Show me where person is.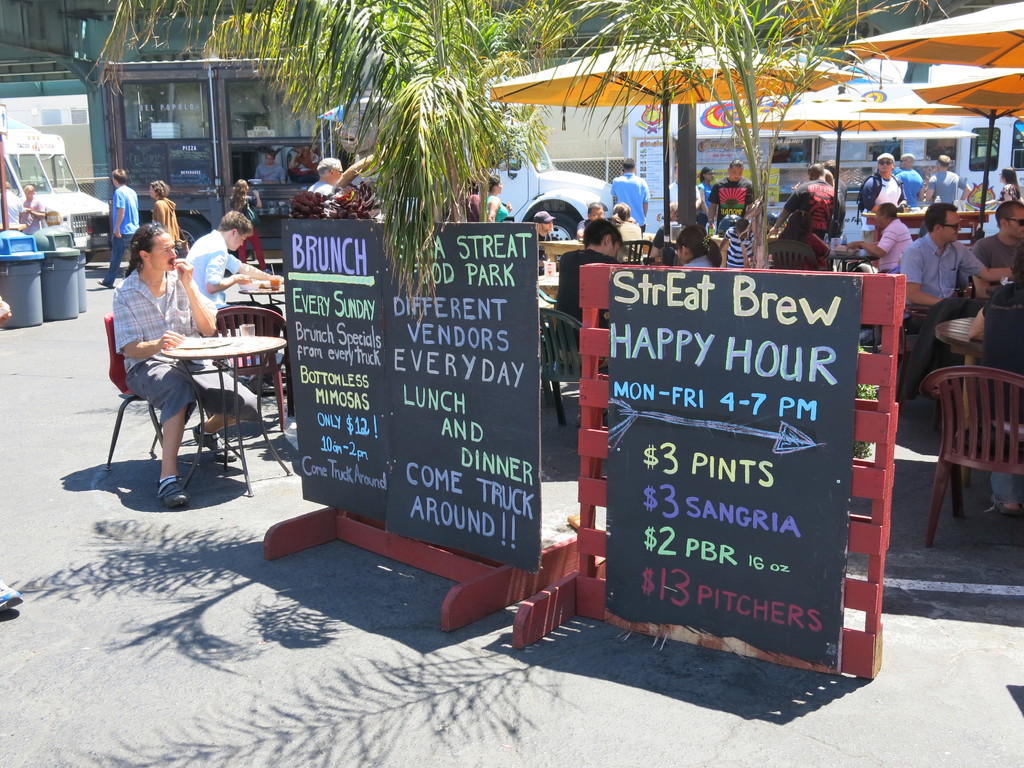
person is at 897, 202, 1022, 308.
